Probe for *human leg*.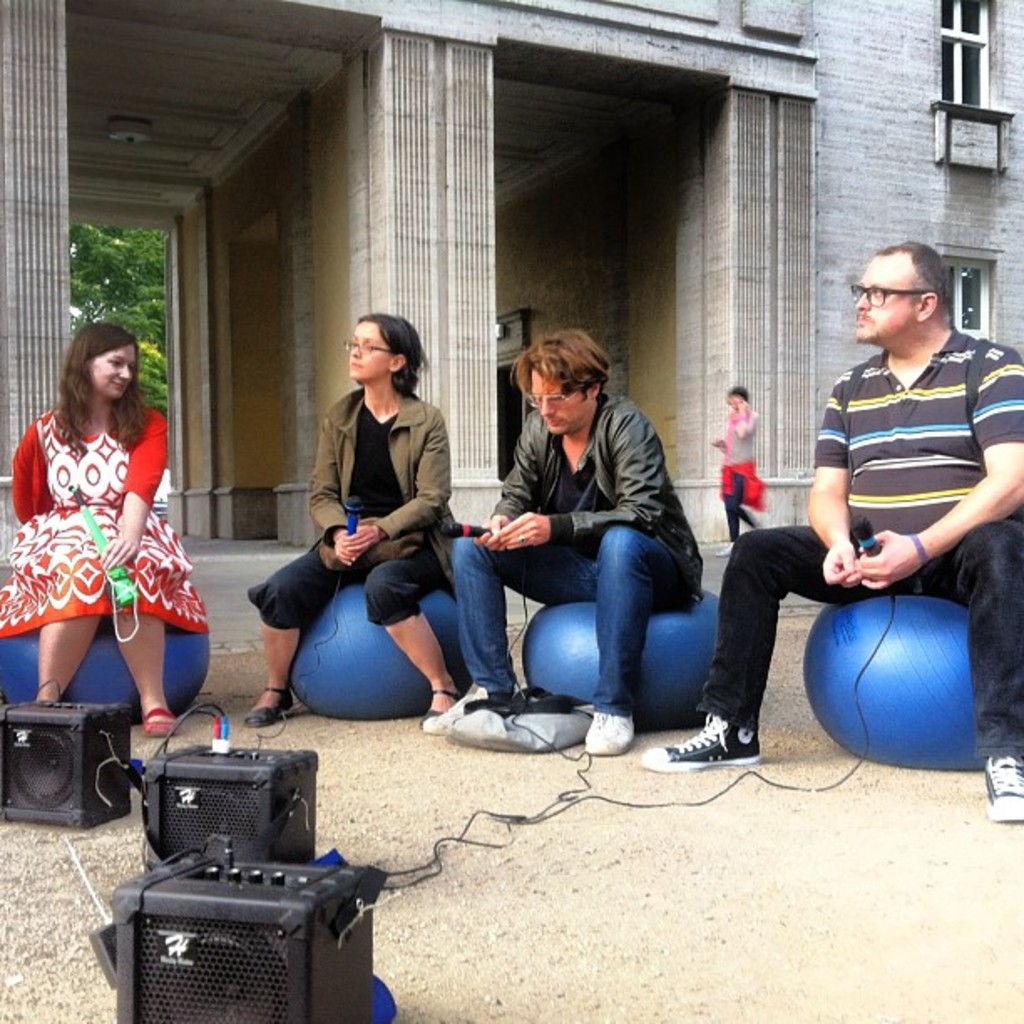
Probe result: bbox=[639, 514, 932, 773].
